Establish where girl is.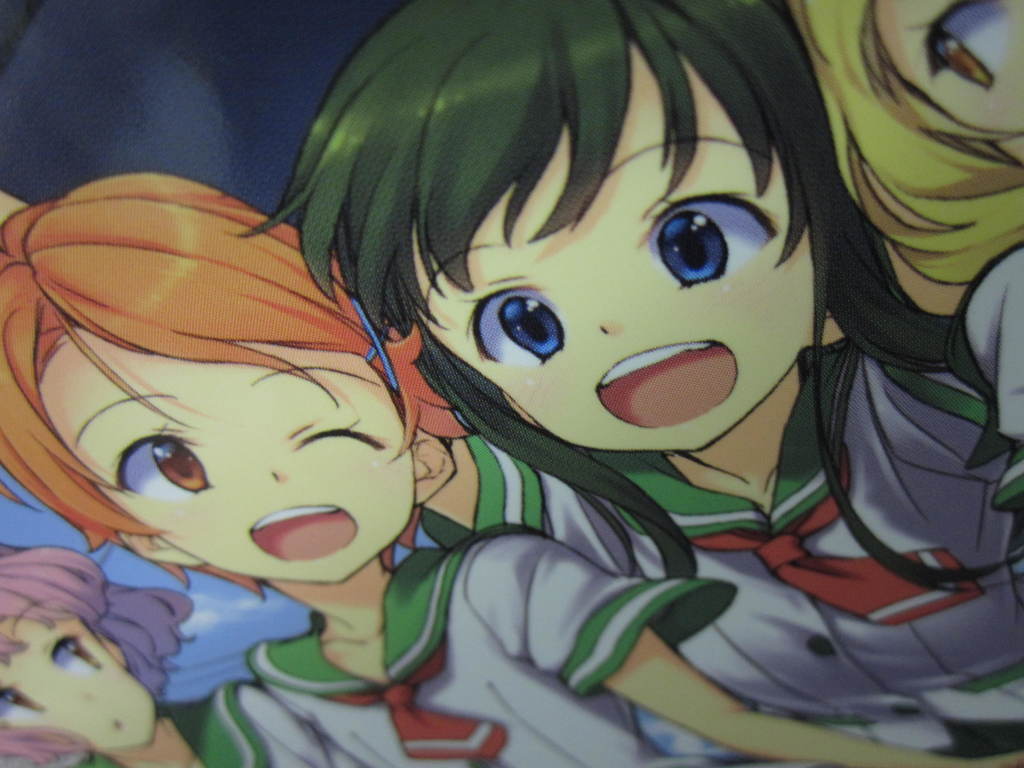
Established at (788,0,1021,312).
